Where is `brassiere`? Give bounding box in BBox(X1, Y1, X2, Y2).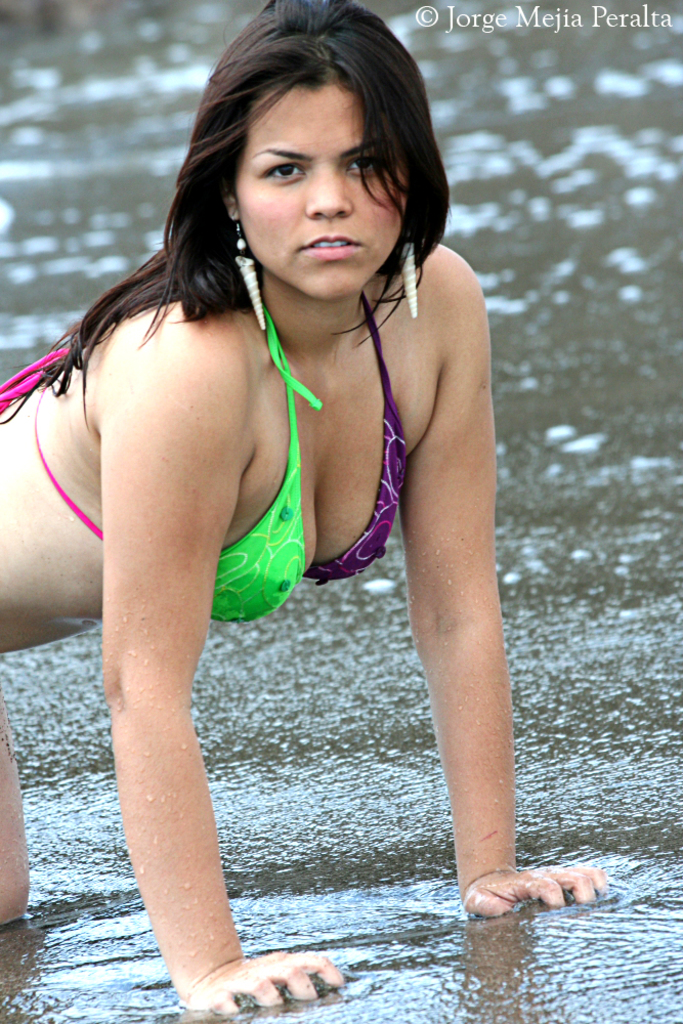
BBox(2, 284, 413, 628).
